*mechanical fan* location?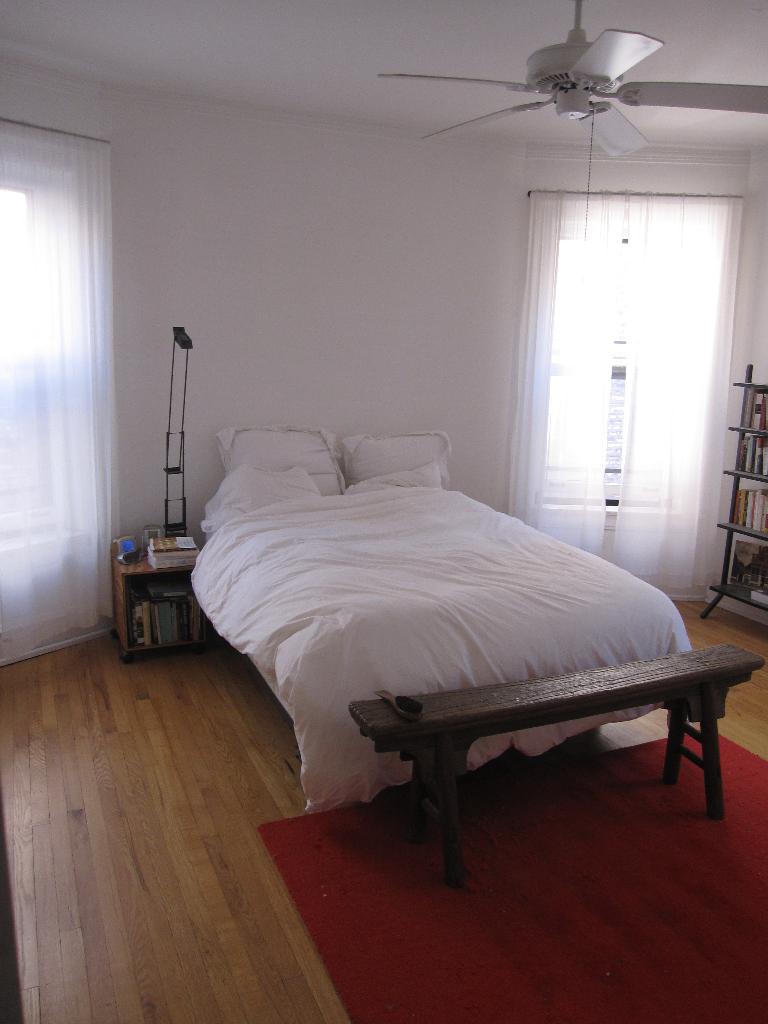
(left=380, top=0, right=767, bottom=162)
